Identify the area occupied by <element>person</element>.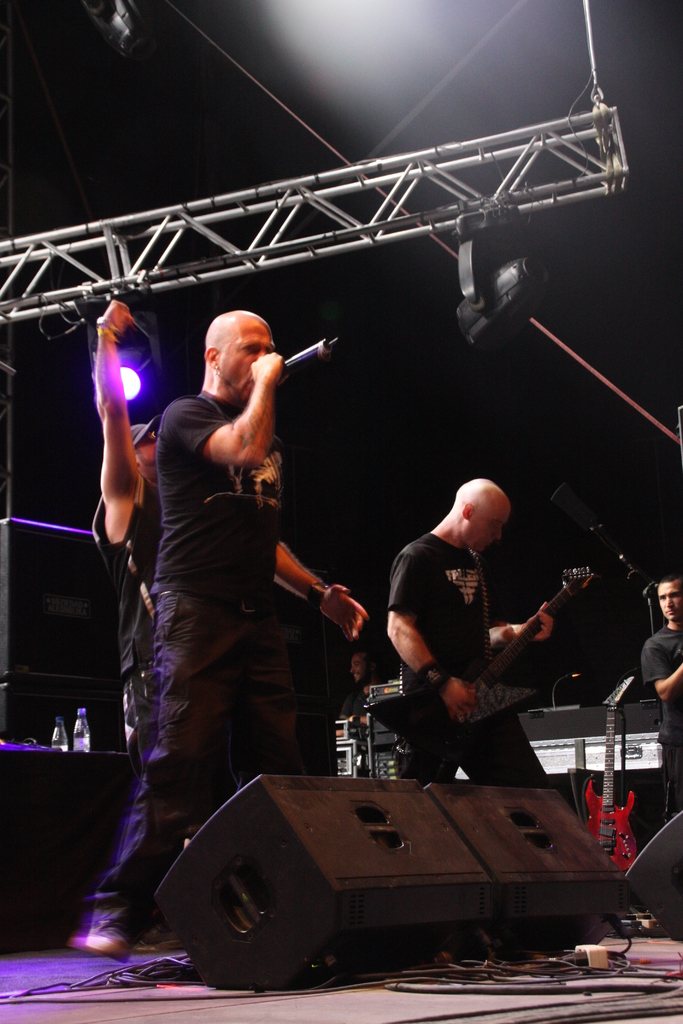
Area: <region>639, 581, 682, 812</region>.
